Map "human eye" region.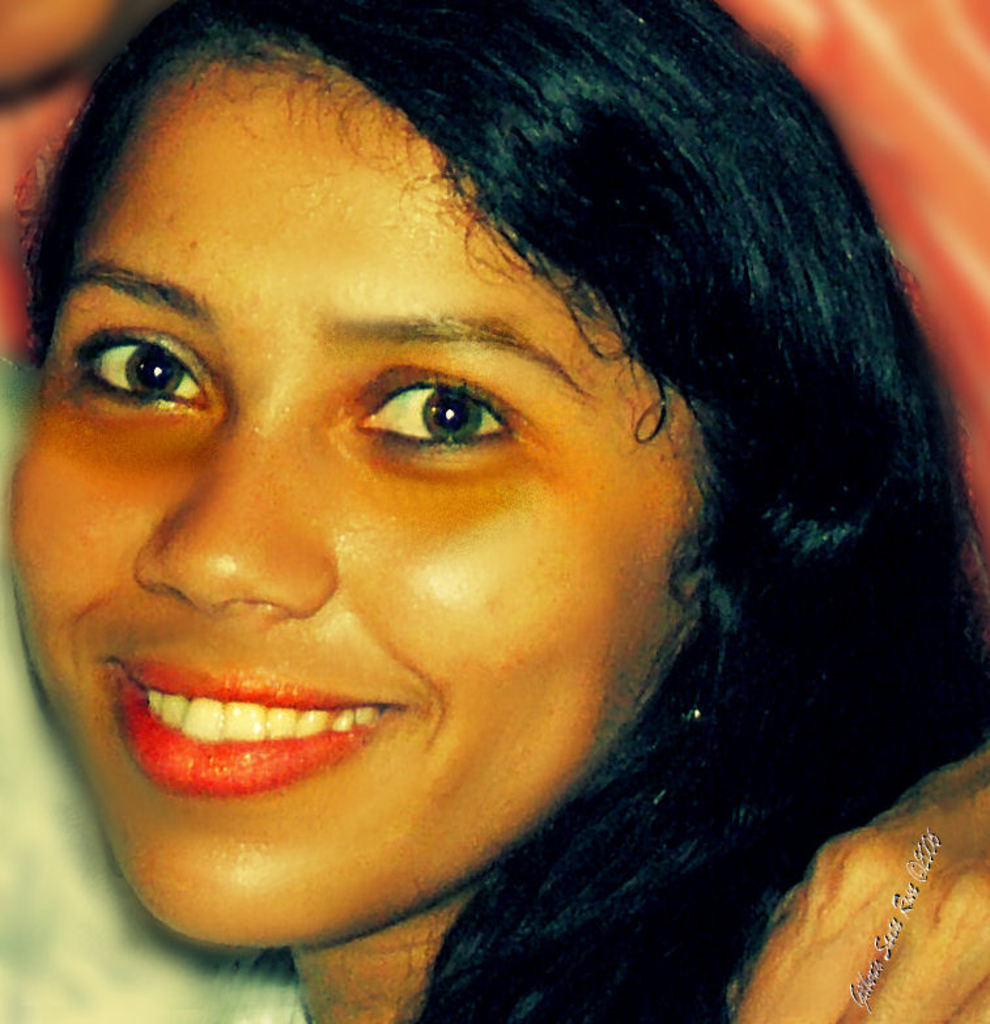
Mapped to (59,310,216,413).
